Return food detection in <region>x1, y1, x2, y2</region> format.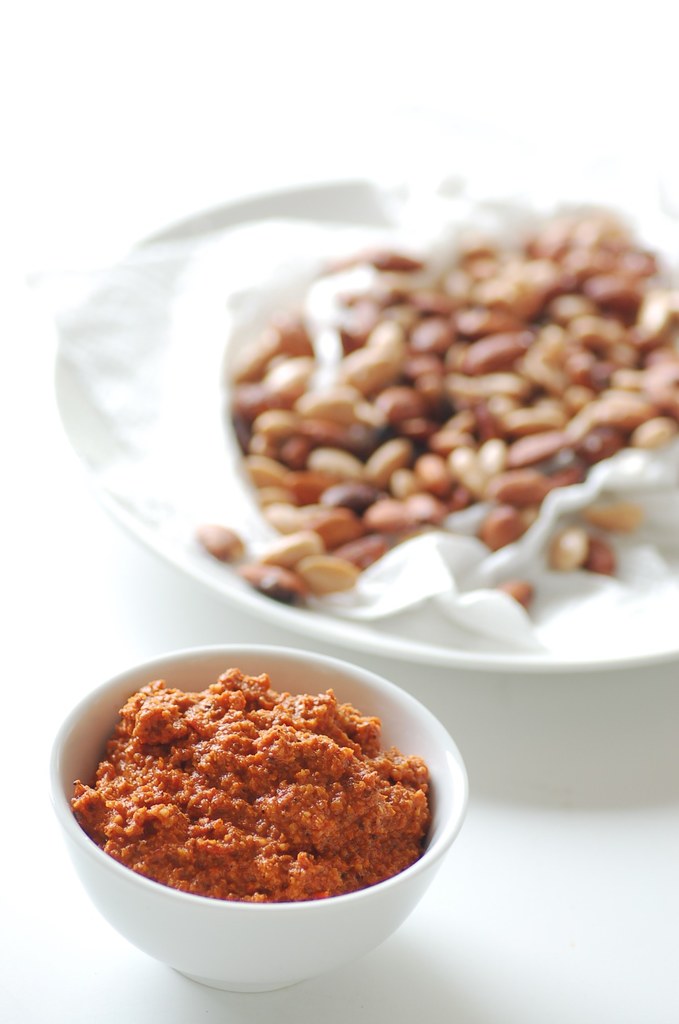
<region>194, 214, 678, 619</region>.
